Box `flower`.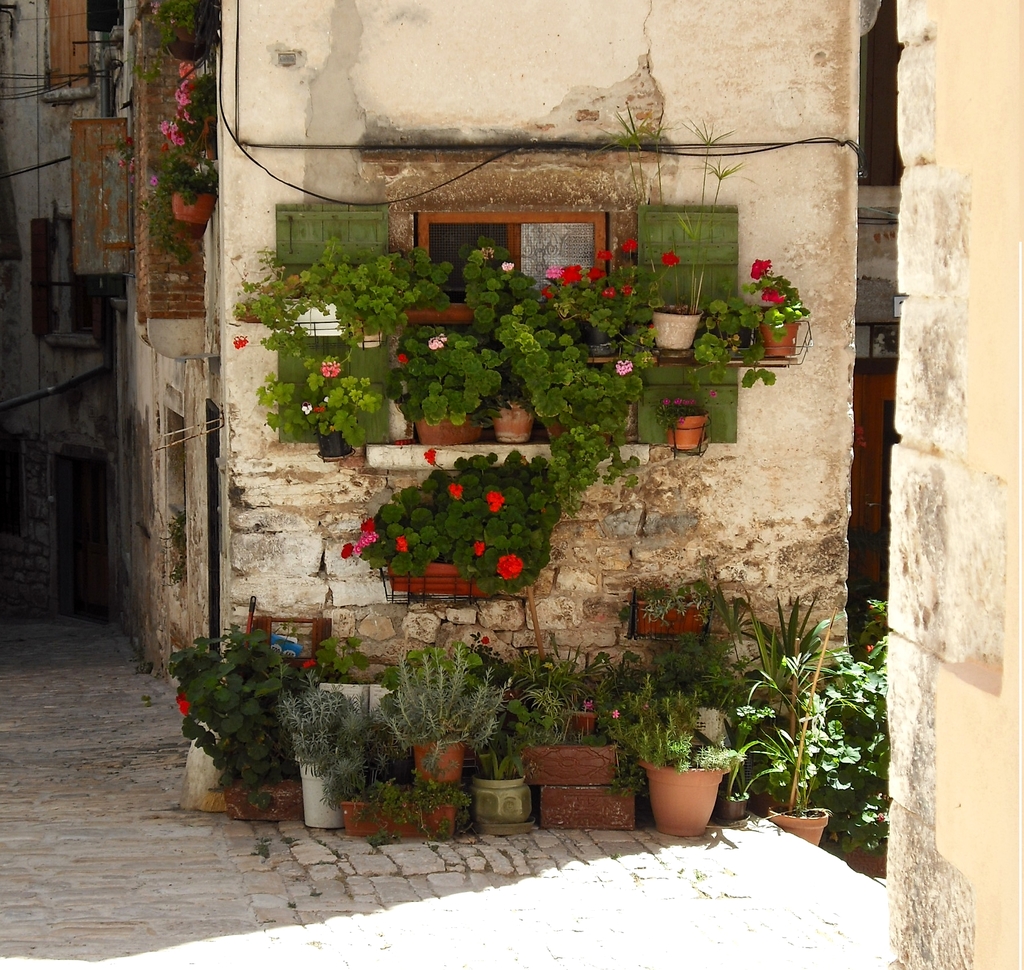
region(392, 533, 409, 558).
